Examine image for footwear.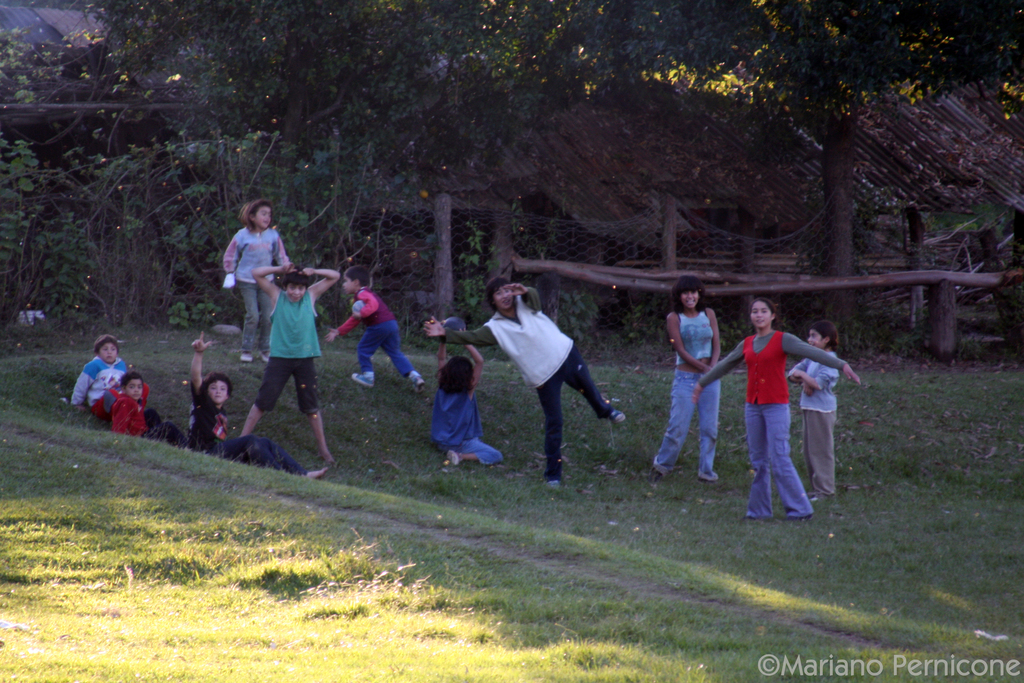
Examination result: (649,467,660,487).
